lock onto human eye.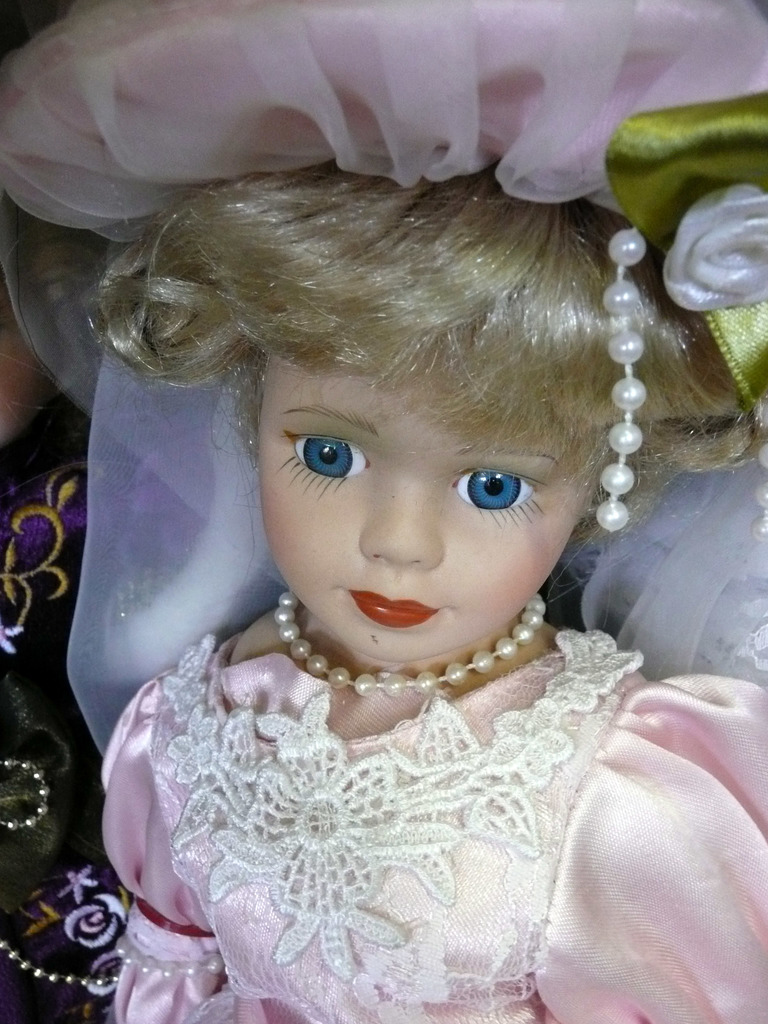
Locked: 279, 428, 372, 502.
